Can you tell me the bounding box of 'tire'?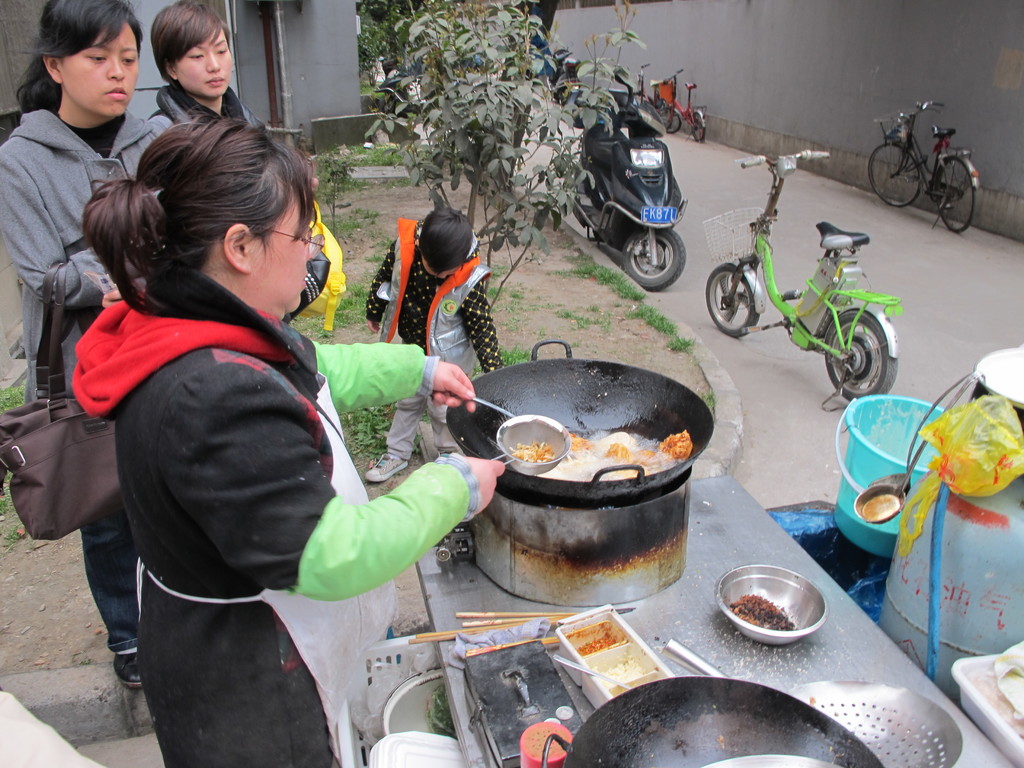
623 224 687 290.
